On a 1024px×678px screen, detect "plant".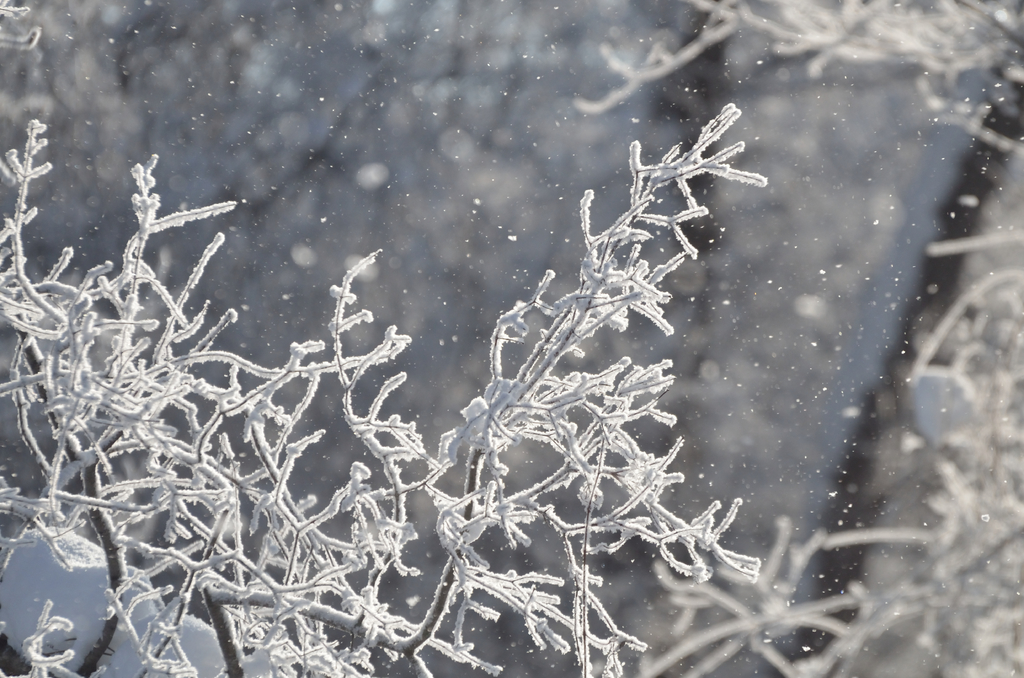
box(570, 0, 1023, 137).
